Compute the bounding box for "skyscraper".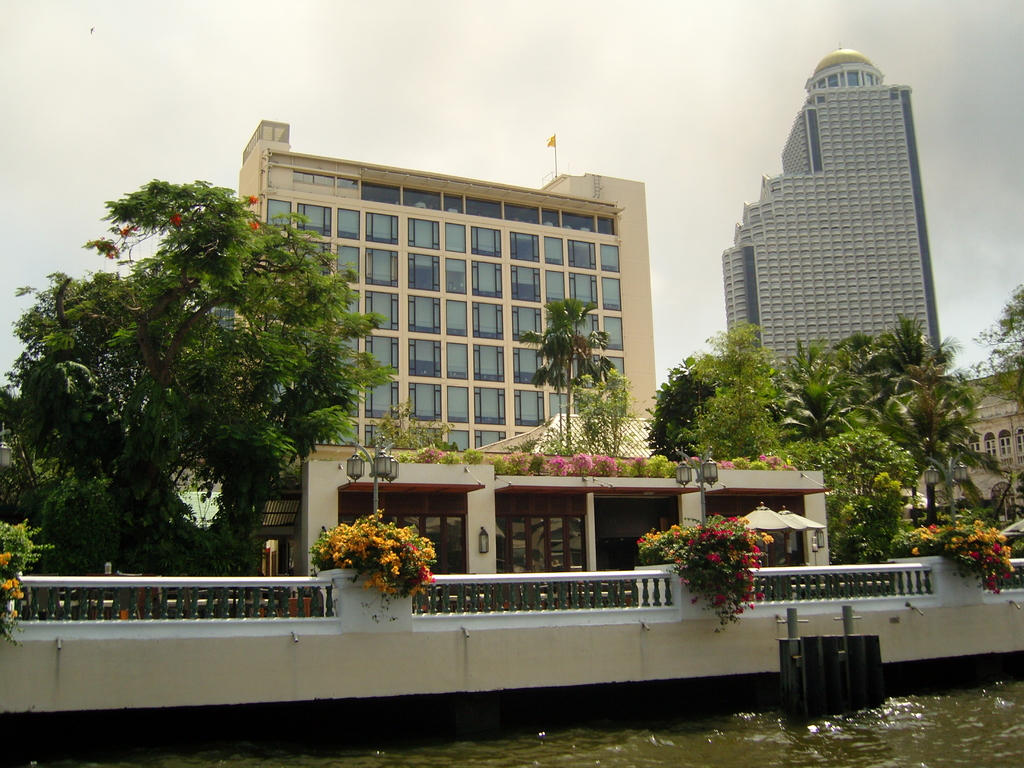
crop(717, 20, 950, 392).
